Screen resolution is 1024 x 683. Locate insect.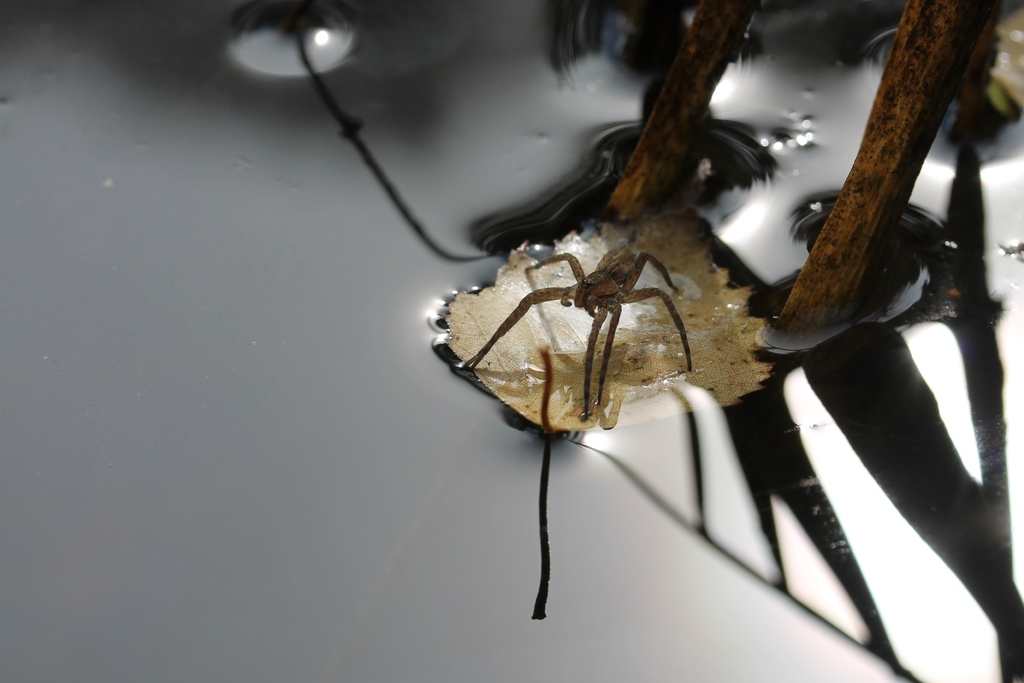
select_region(463, 247, 692, 421).
